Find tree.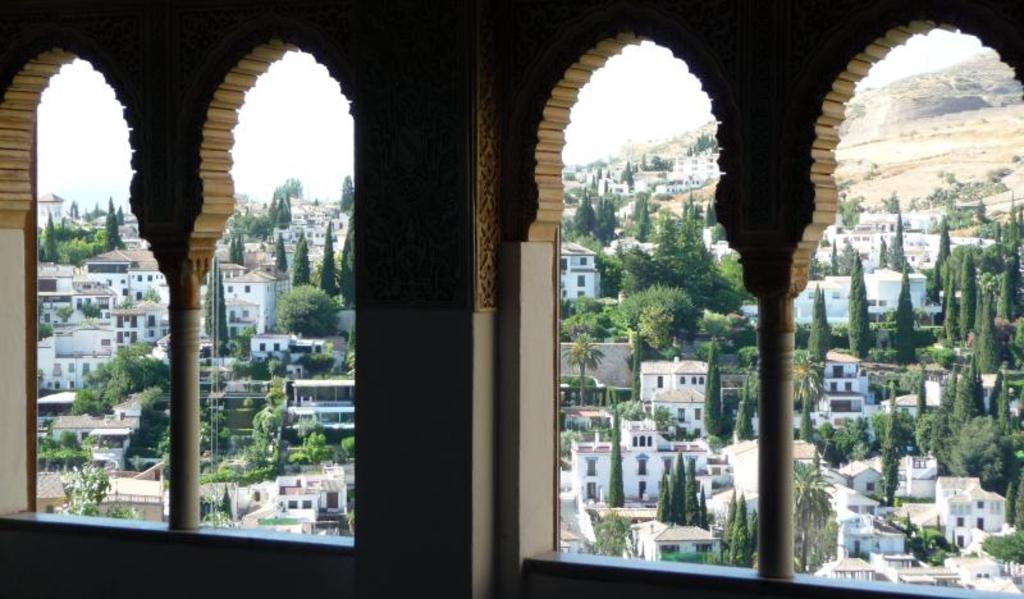
(left=890, top=216, right=918, bottom=270).
